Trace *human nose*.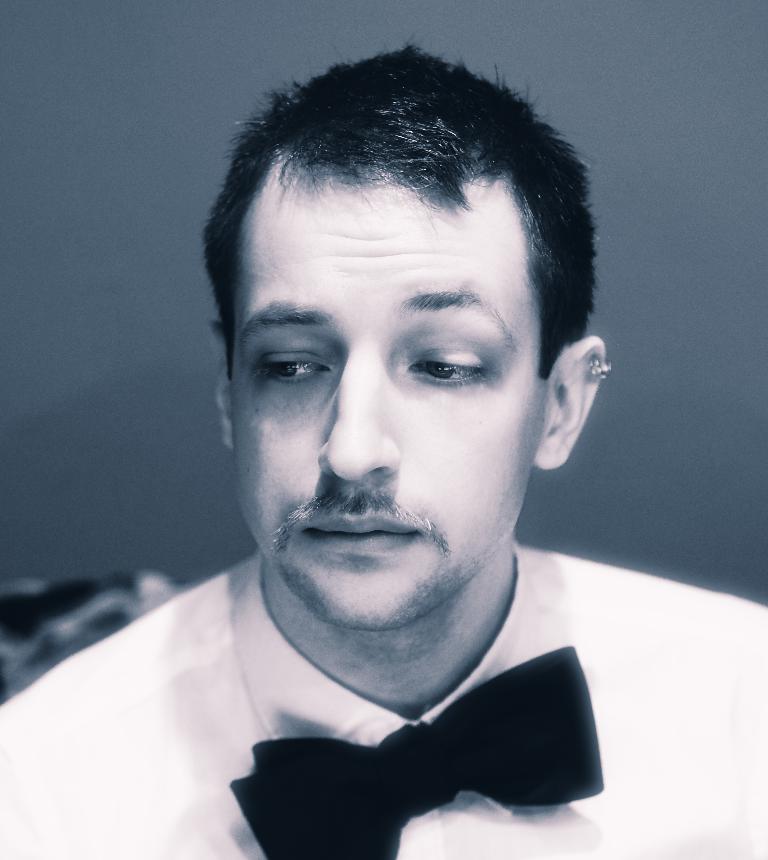
Traced to select_region(313, 345, 398, 477).
